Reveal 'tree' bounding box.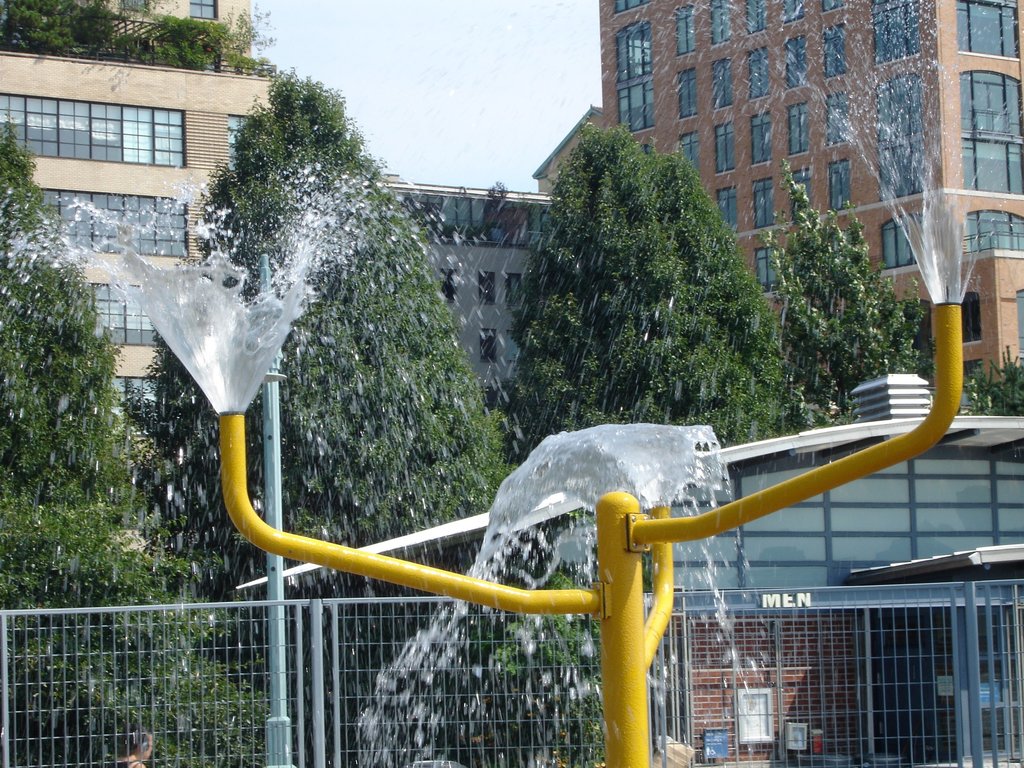
Revealed: [510, 127, 790, 458].
